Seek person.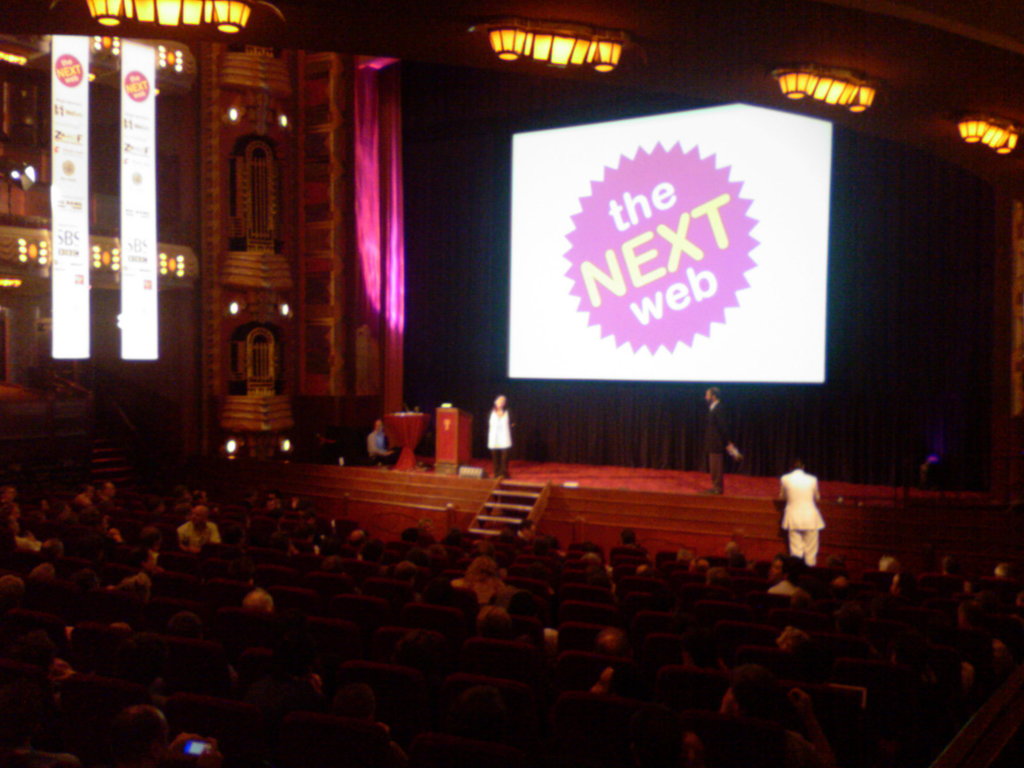
bbox=[703, 387, 736, 498].
